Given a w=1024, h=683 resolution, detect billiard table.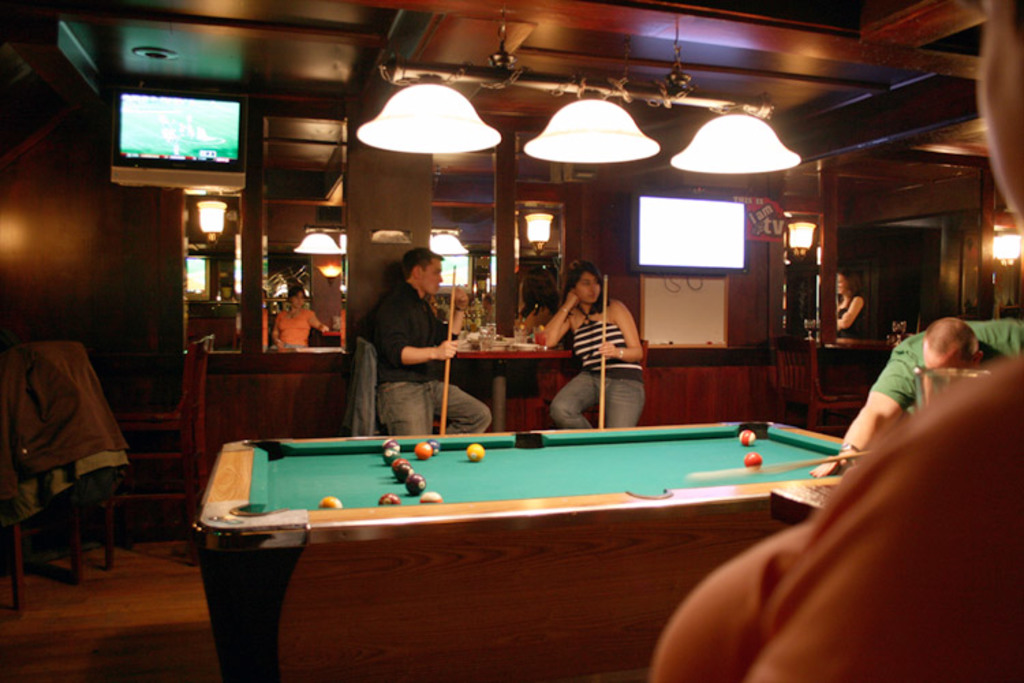
<bbox>191, 414, 845, 682</bbox>.
